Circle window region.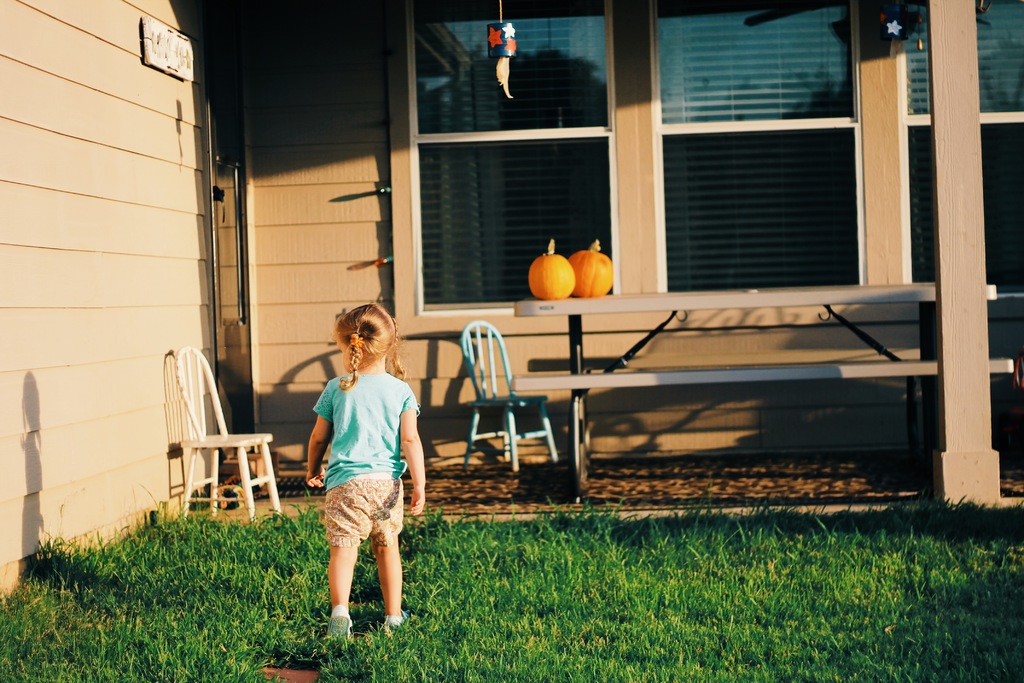
Region: bbox=(900, 0, 1023, 290).
